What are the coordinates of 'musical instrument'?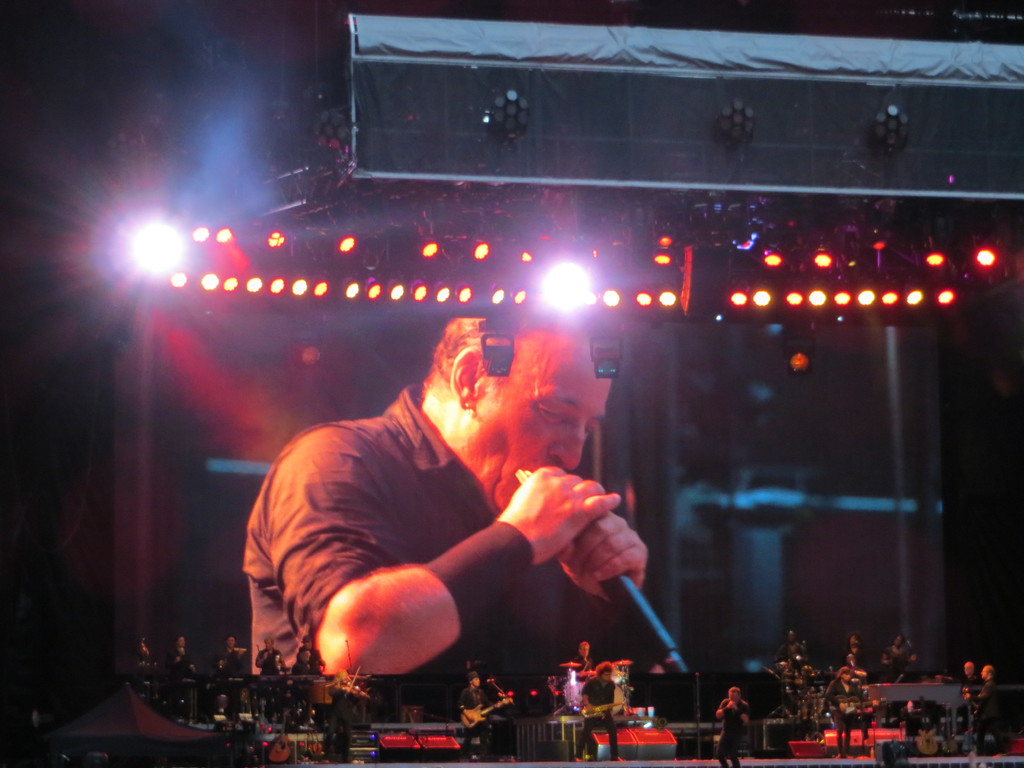
crop(339, 664, 367, 703).
